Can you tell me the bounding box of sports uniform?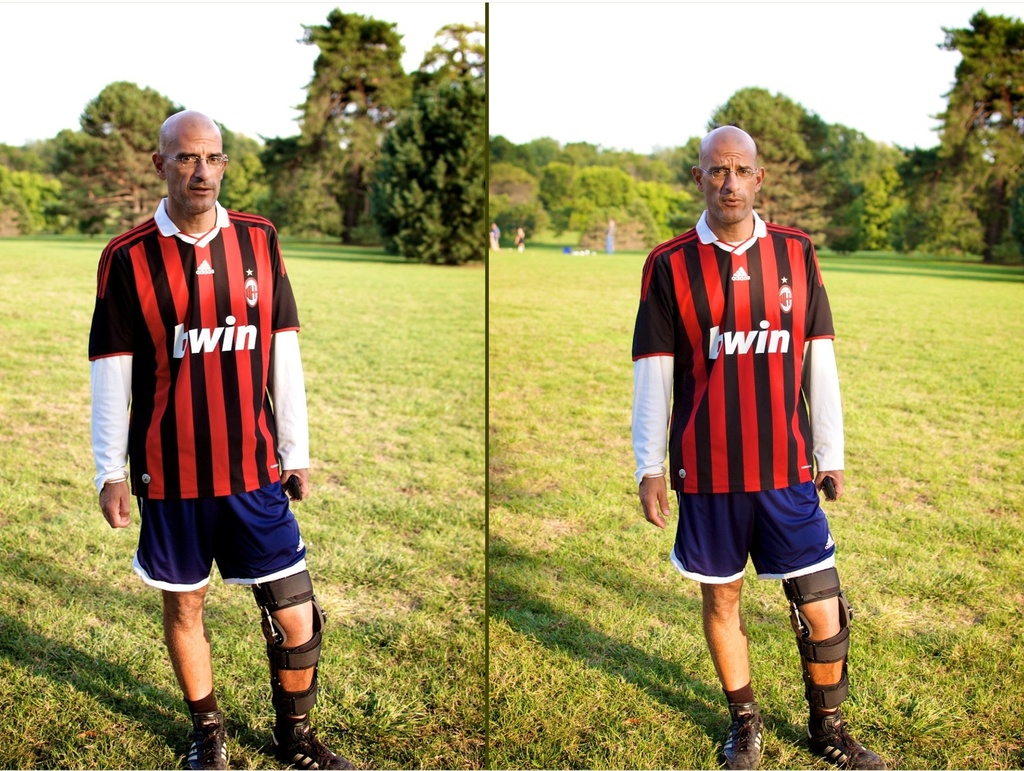
Rect(634, 200, 849, 586).
